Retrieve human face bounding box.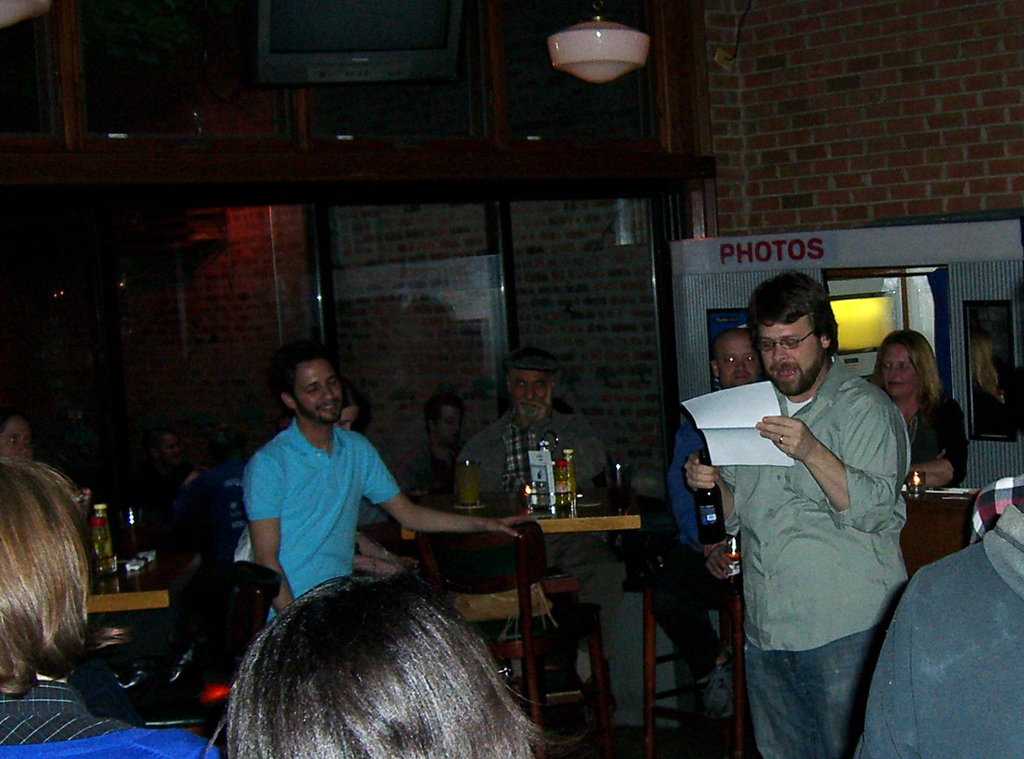
Bounding box: <bbox>292, 355, 346, 421</bbox>.
